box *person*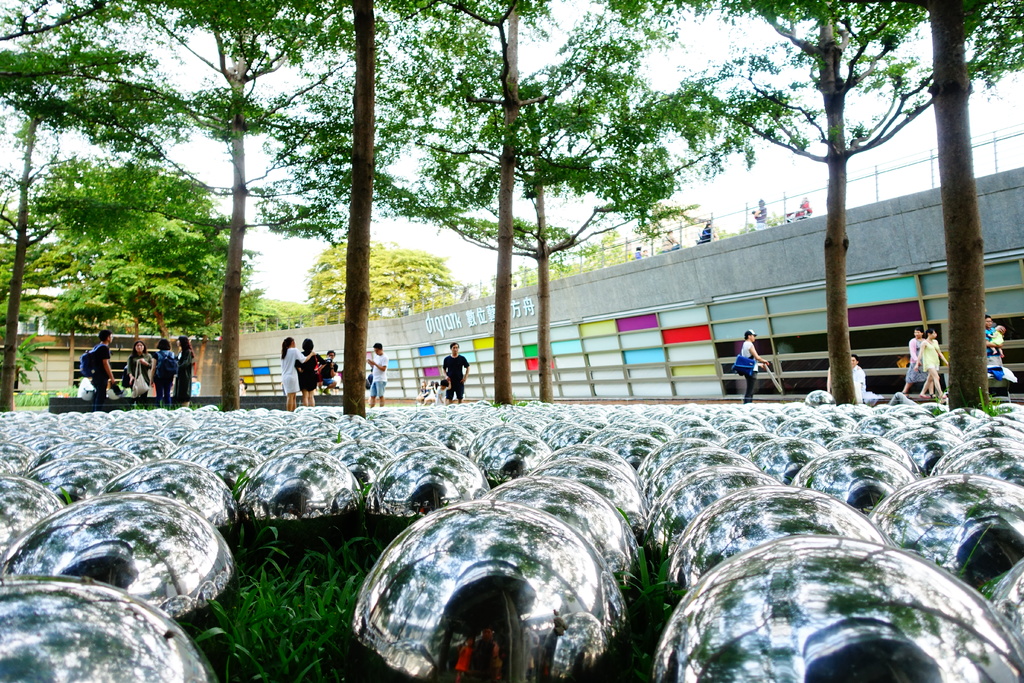
(92, 327, 114, 404)
